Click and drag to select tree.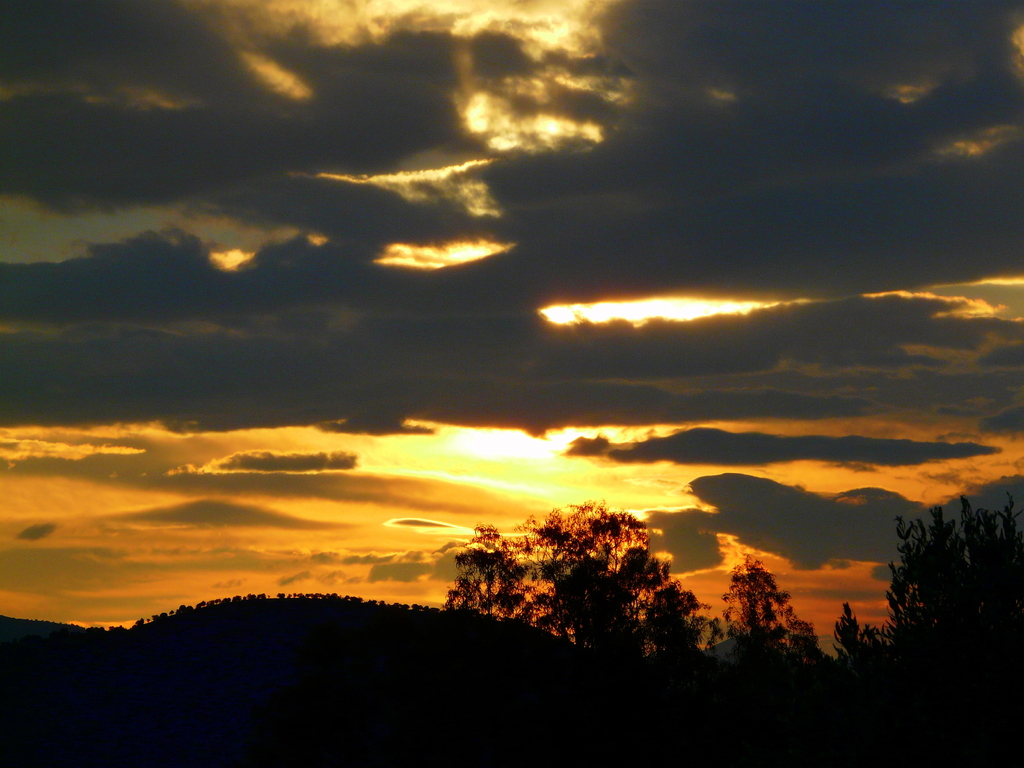
Selection: 829/588/887/655.
